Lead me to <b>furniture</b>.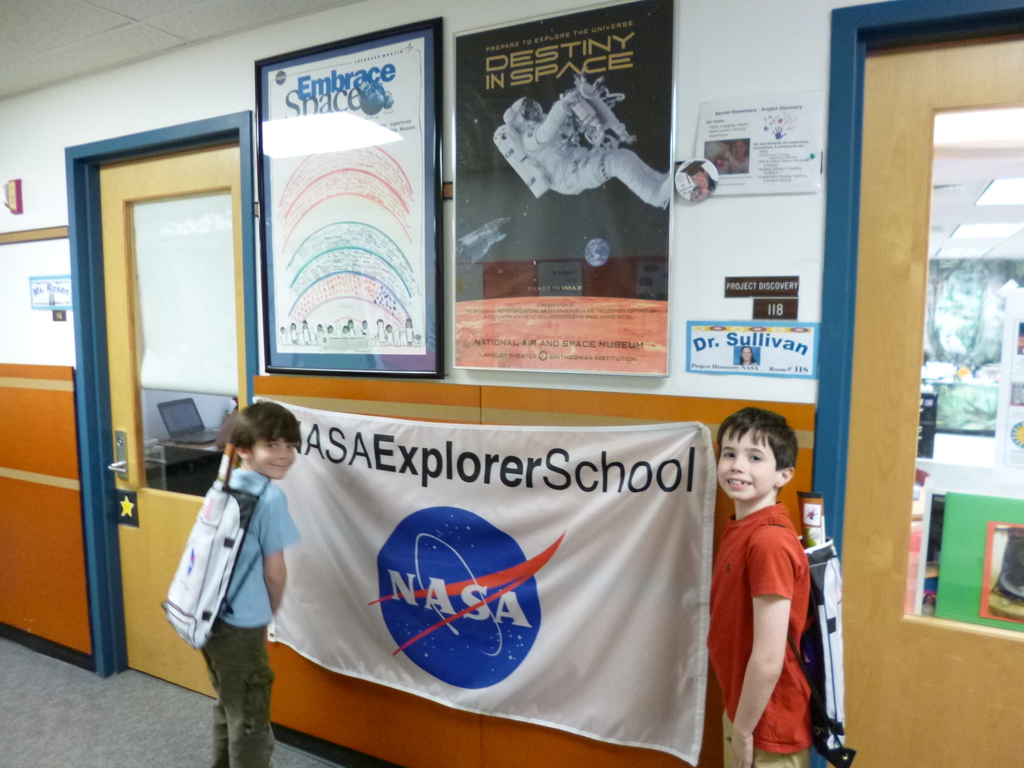
Lead to [x1=159, y1=442, x2=218, y2=461].
